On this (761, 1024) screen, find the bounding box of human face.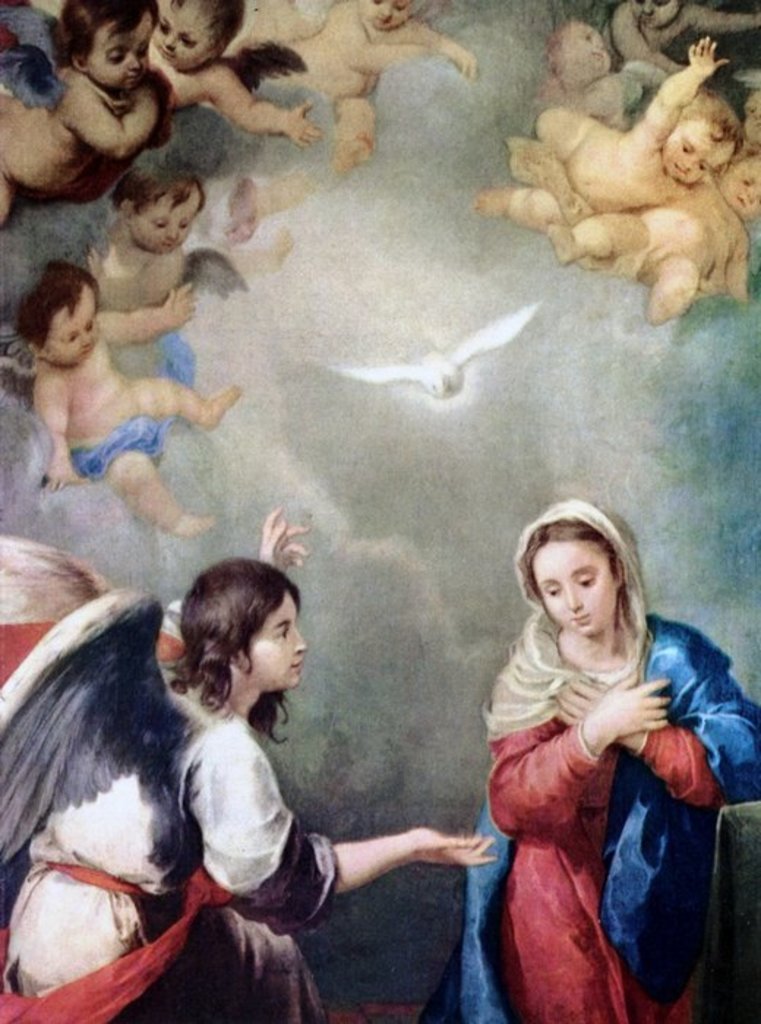
Bounding box: locate(83, 6, 158, 99).
